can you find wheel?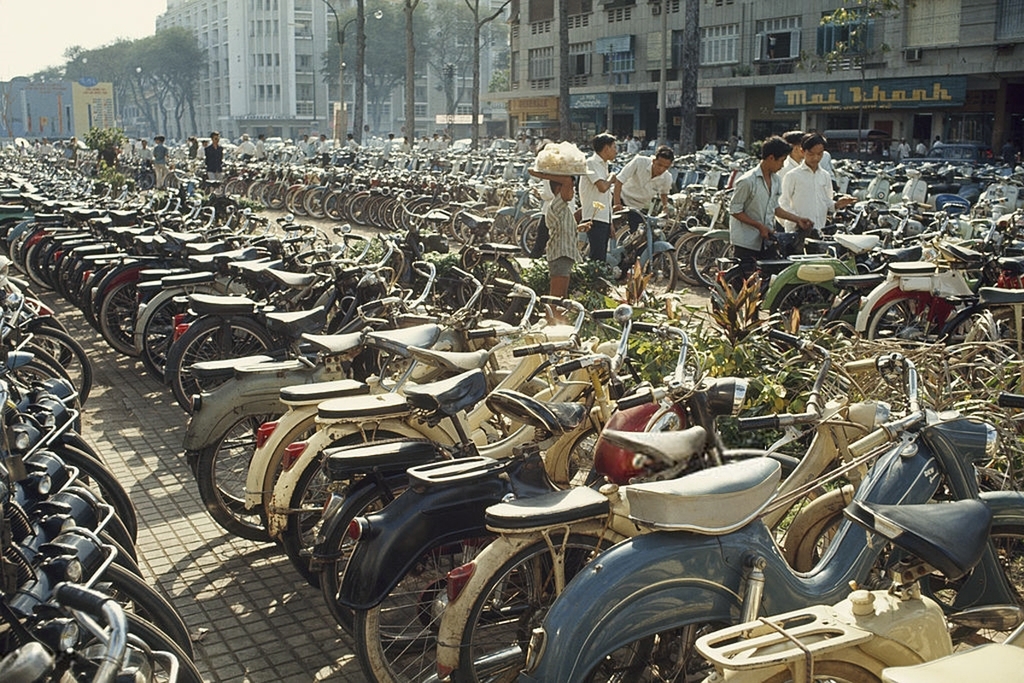
Yes, bounding box: region(611, 224, 633, 244).
